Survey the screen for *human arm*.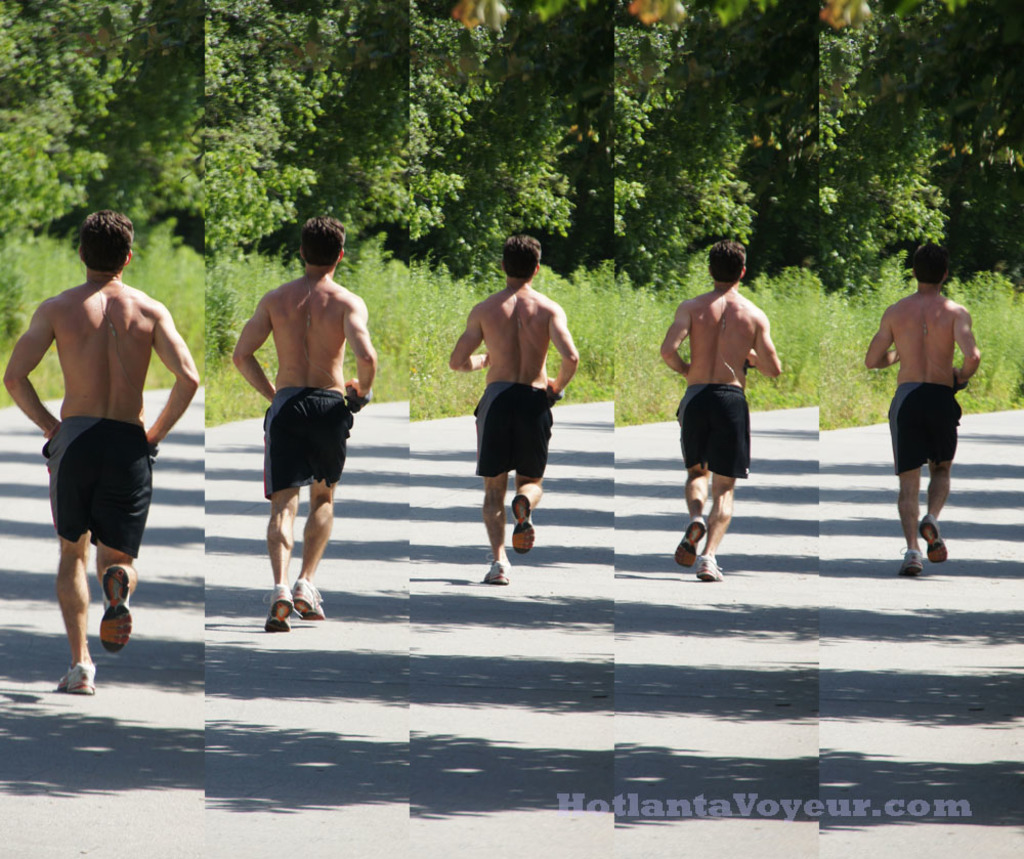
Survey found: l=545, t=301, r=586, b=402.
